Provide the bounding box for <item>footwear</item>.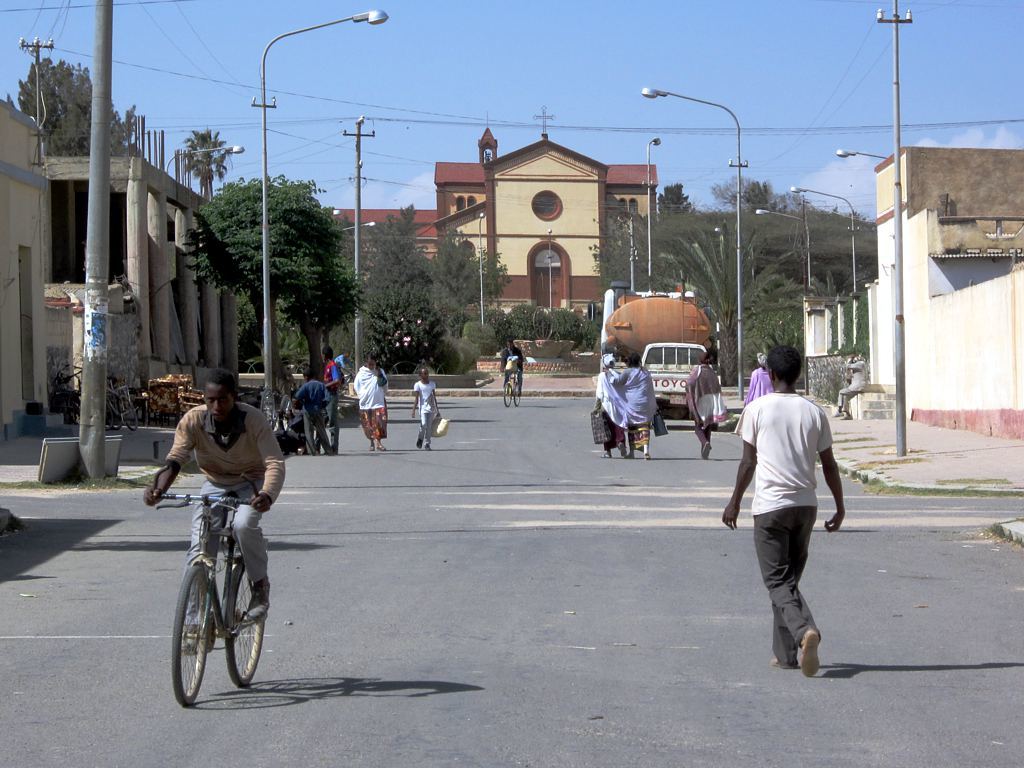
select_region(246, 593, 269, 626).
